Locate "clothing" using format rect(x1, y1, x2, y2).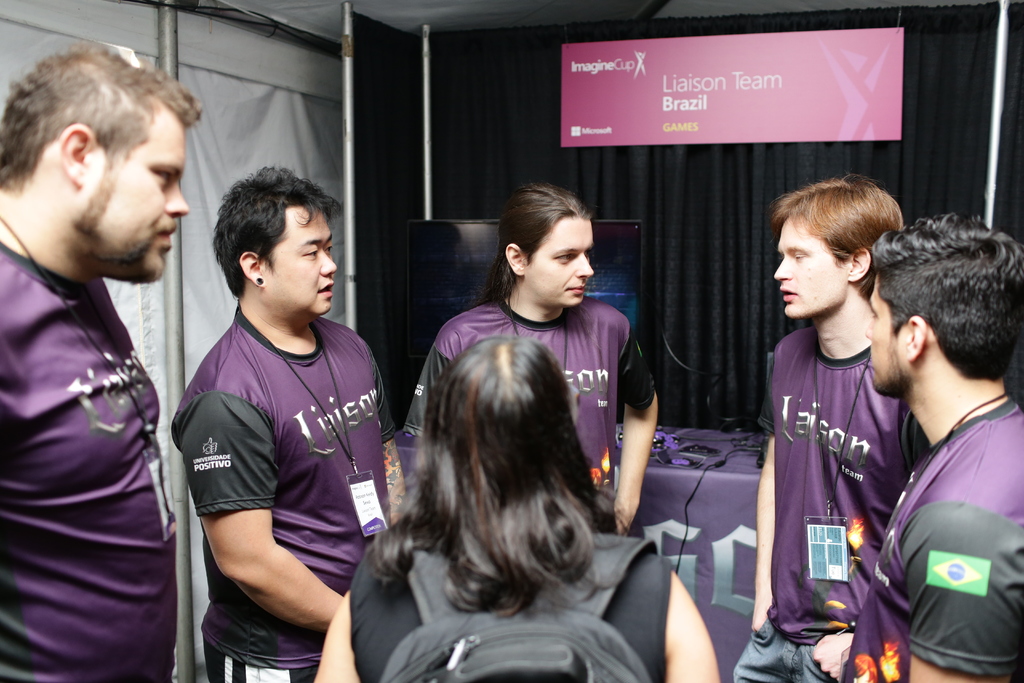
rect(166, 298, 400, 682).
